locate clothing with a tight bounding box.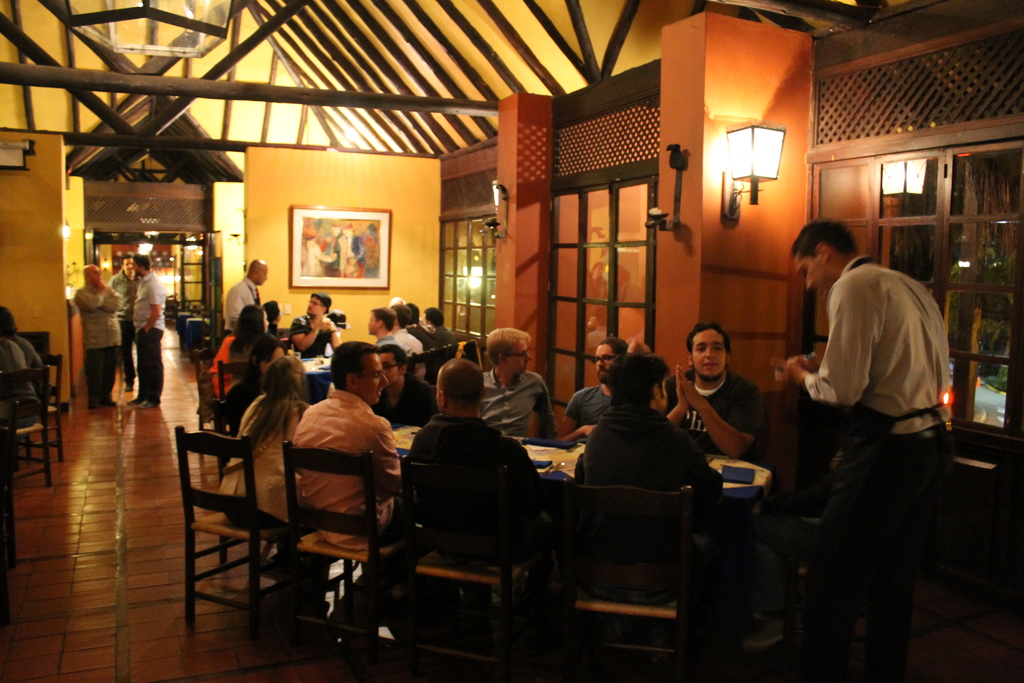
{"left": 270, "top": 363, "right": 403, "bottom": 617}.
